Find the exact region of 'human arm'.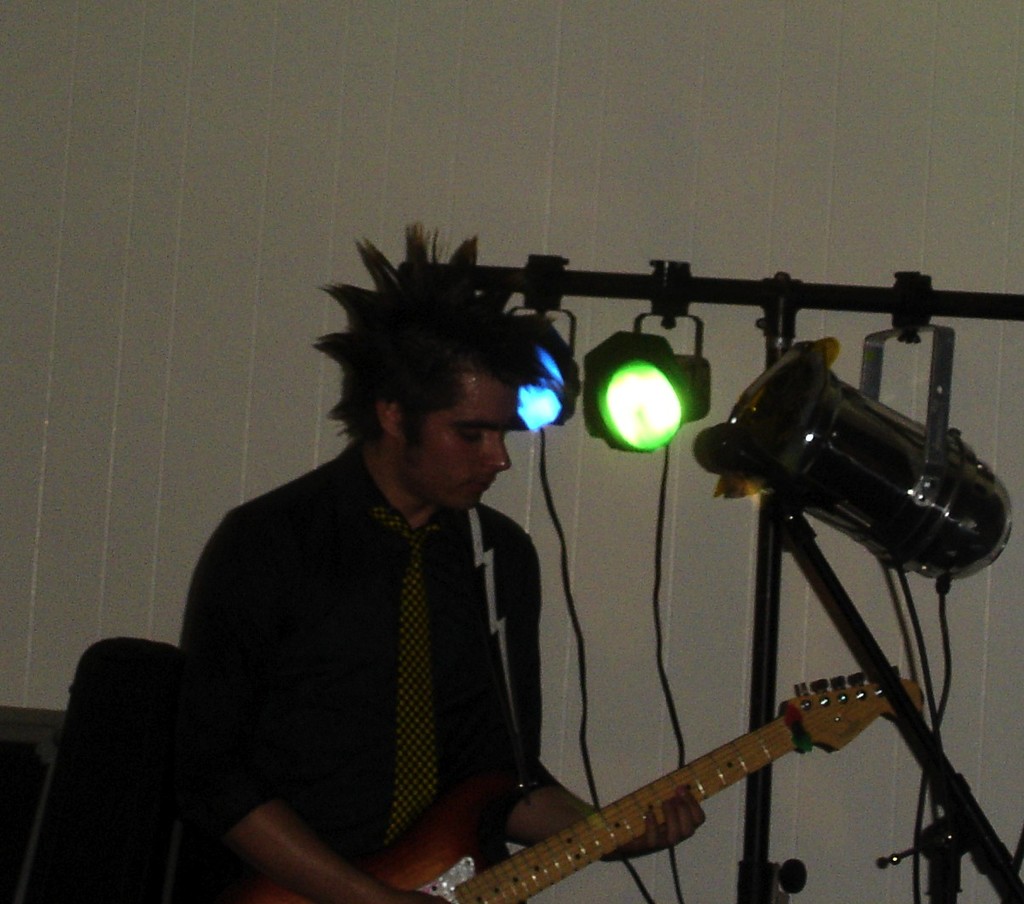
Exact region: bbox=(168, 513, 416, 901).
